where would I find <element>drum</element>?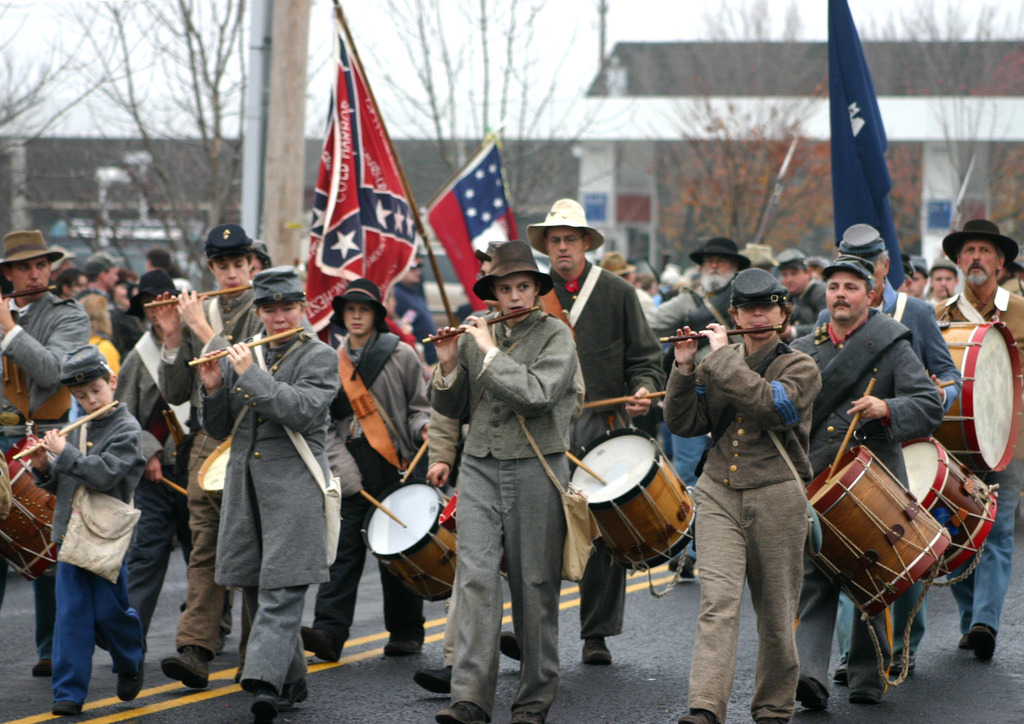
At 200 430 235 522.
